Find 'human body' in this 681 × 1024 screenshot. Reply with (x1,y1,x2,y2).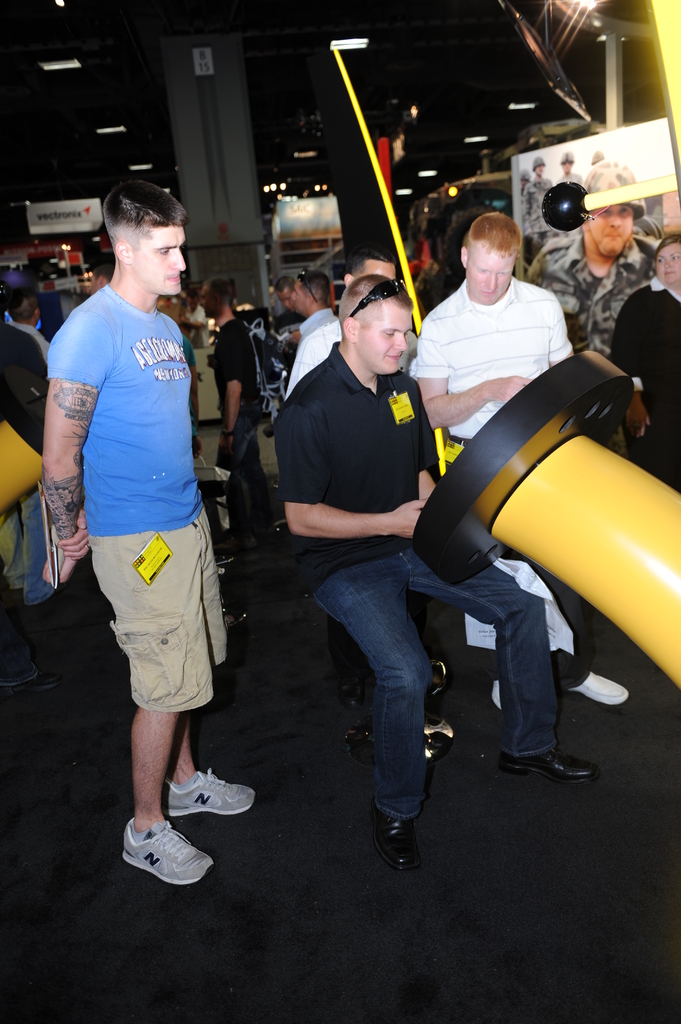
(518,175,545,244).
